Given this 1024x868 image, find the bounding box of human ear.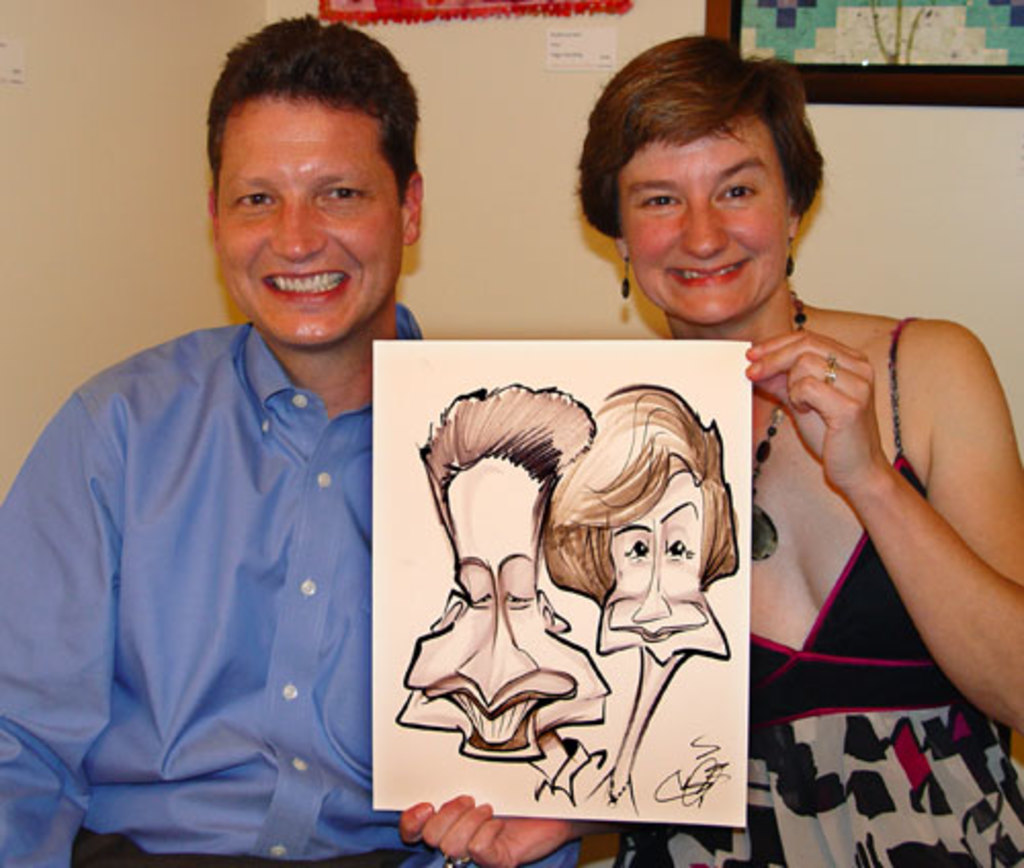
<region>207, 186, 213, 231</region>.
